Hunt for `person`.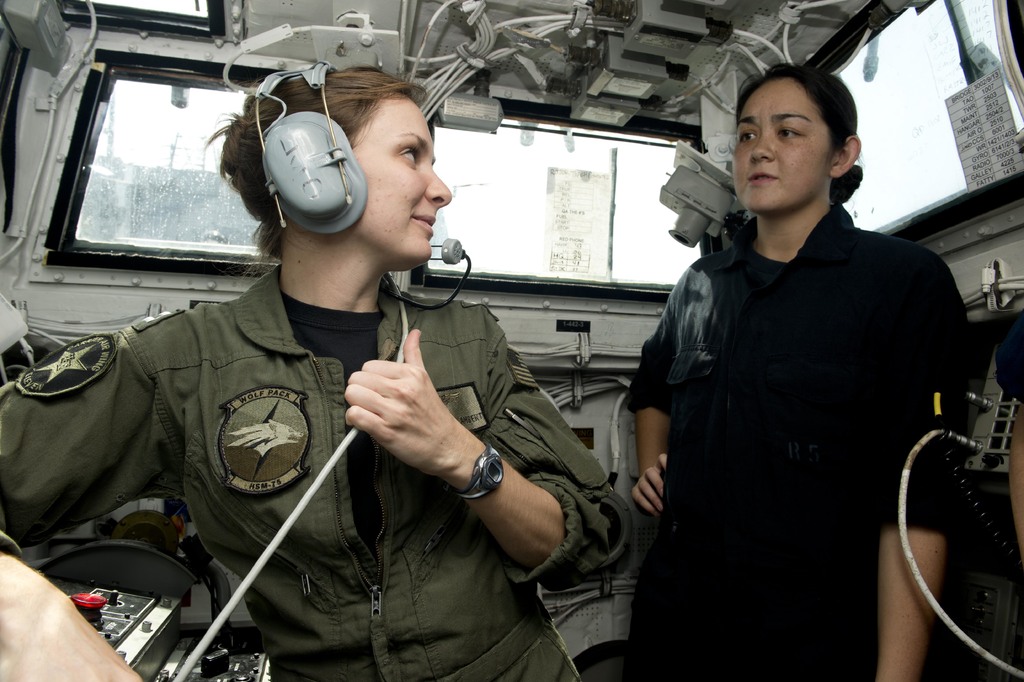
Hunted down at bbox=[0, 65, 634, 681].
